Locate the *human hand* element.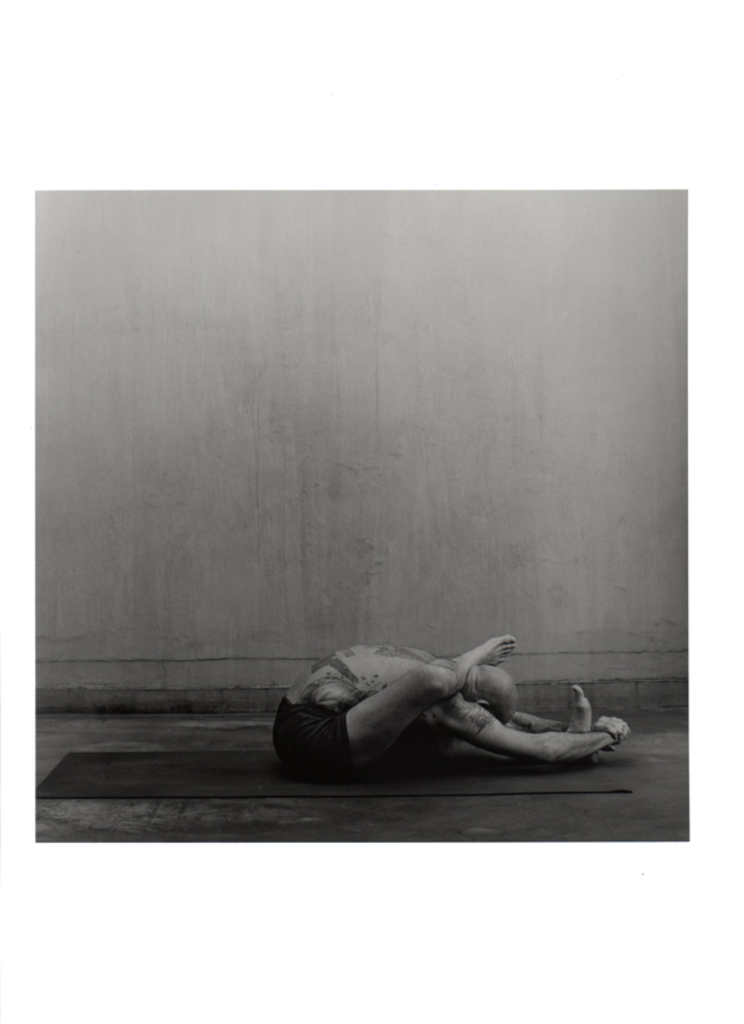
Element bbox: <box>609,726,632,748</box>.
